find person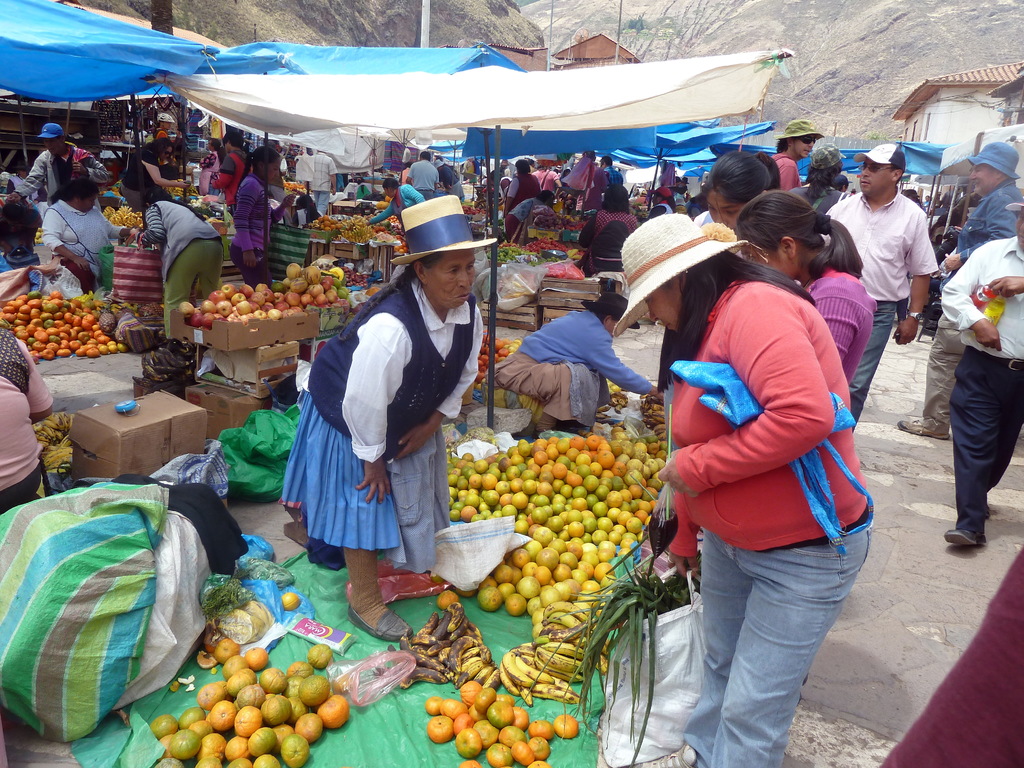
detection(636, 212, 877, 767)
